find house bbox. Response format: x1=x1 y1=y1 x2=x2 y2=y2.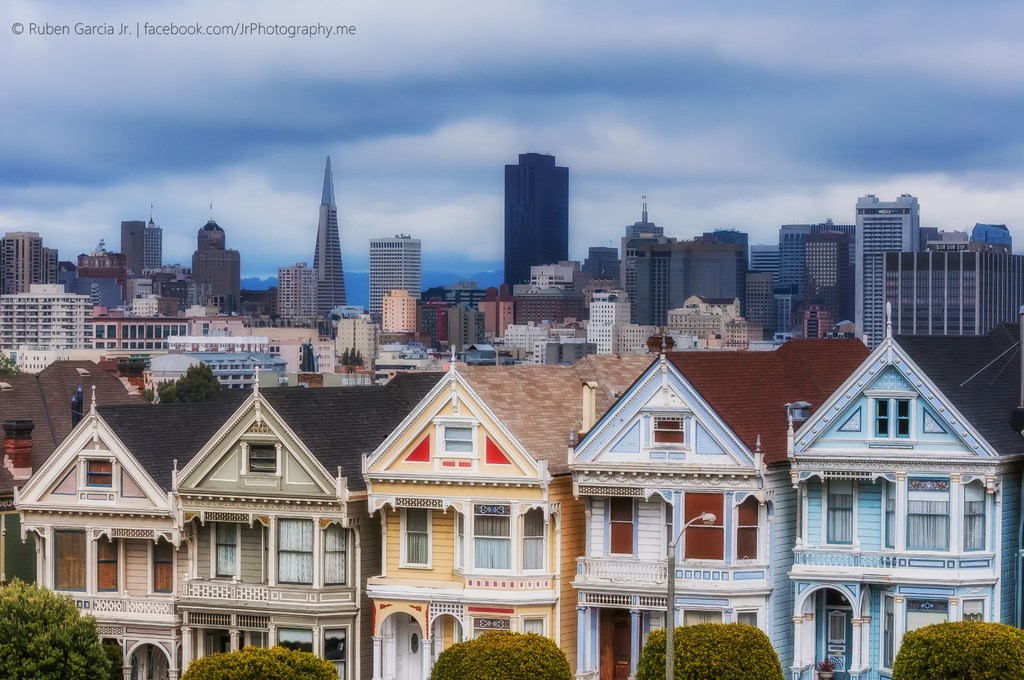
x1=9 y1=281 x2=85 y2=370.
